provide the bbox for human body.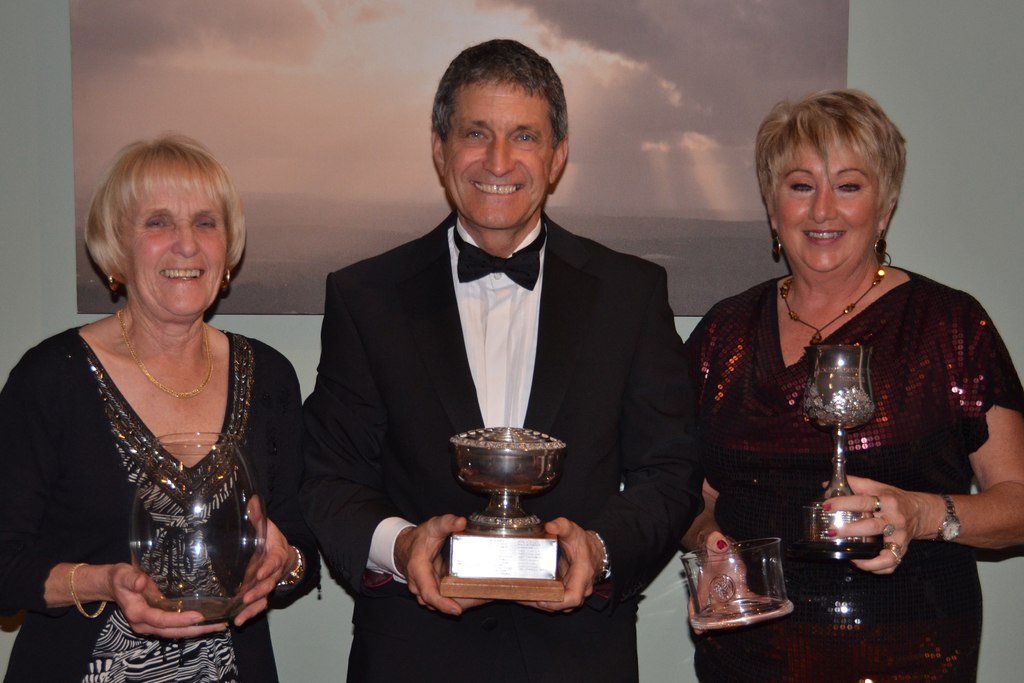
26/166/303/675.
